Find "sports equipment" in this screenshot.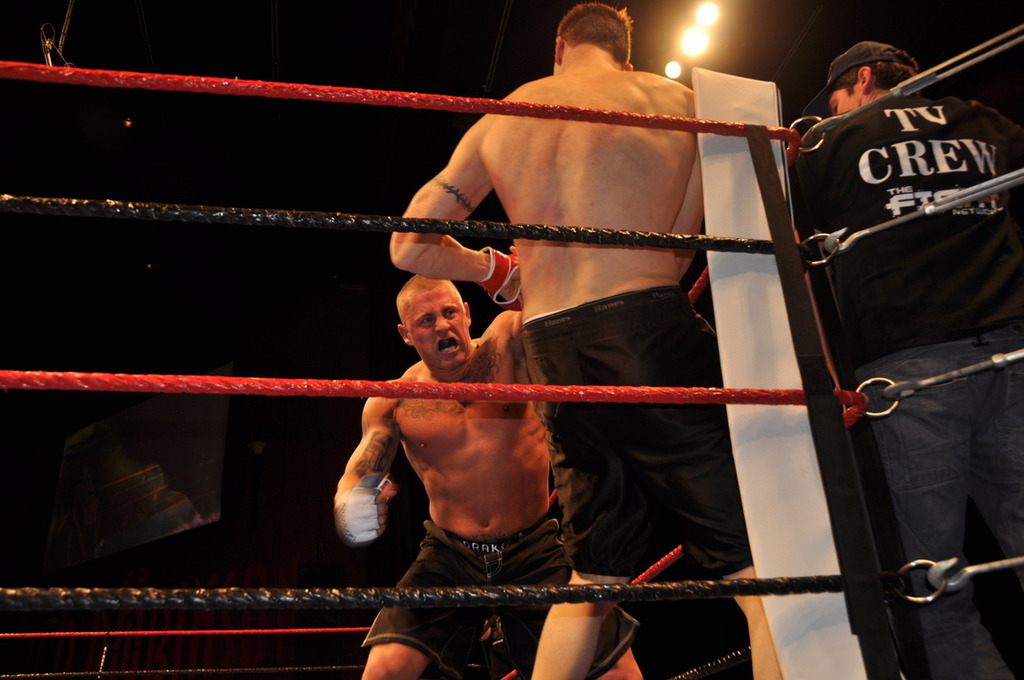
The bounding box for "sports equipment" is l=472, t=244, r=524, b=312.
